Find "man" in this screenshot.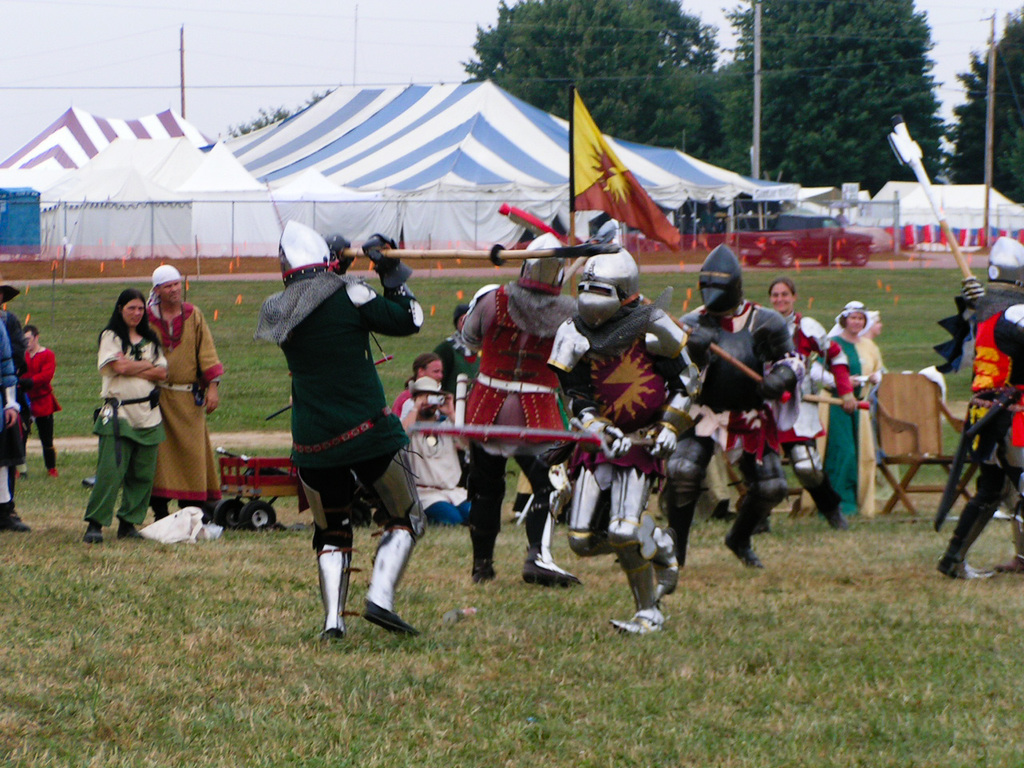
The bounding box for "man" is <region>541, 236, 698, 639</region>.
